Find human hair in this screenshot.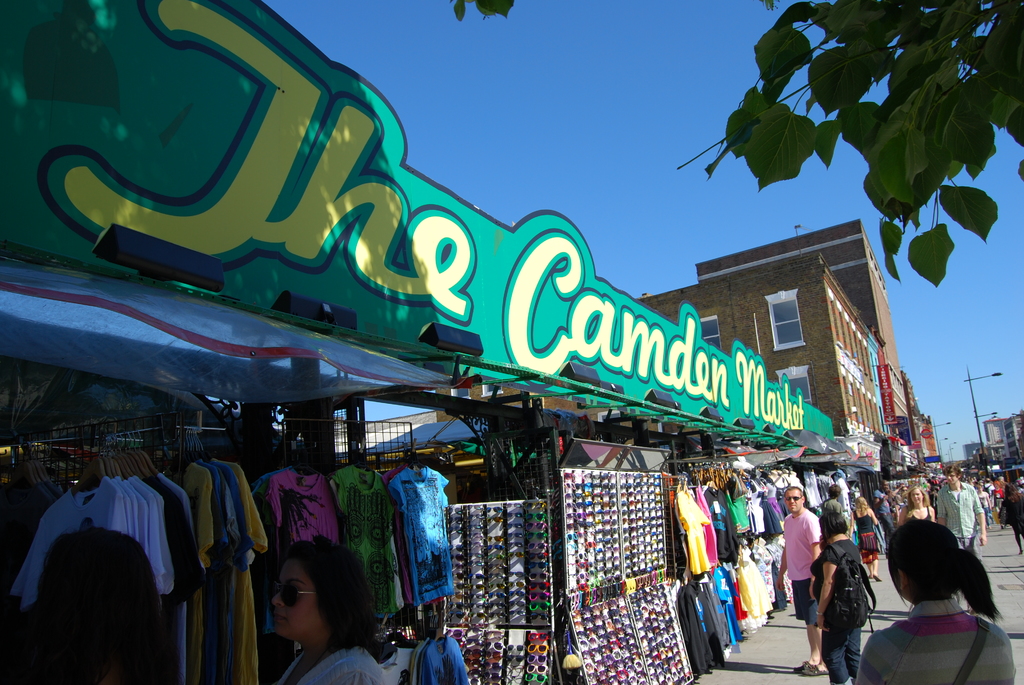
The bounding box for human hair is bbox=[264, 545, 362, 670].
